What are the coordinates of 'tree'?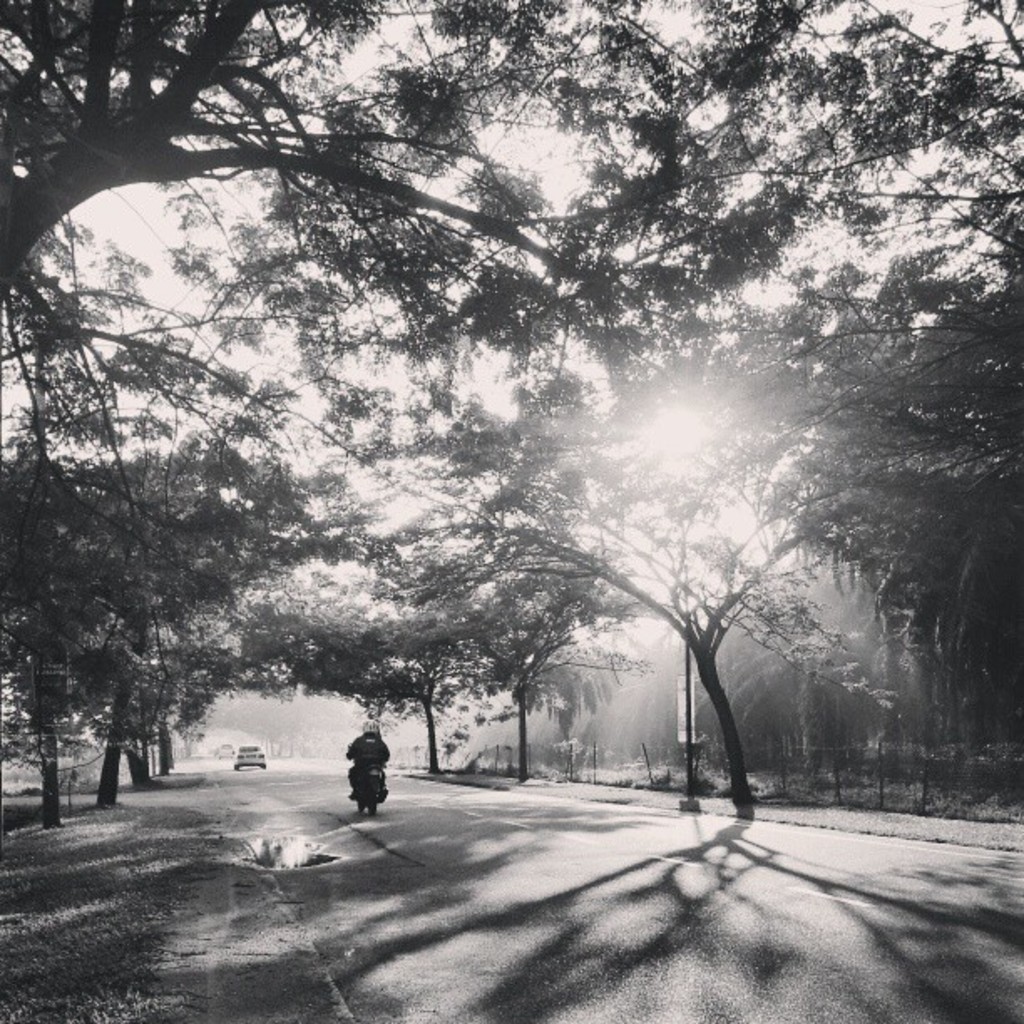
box=[388, 239, 940, 810].
